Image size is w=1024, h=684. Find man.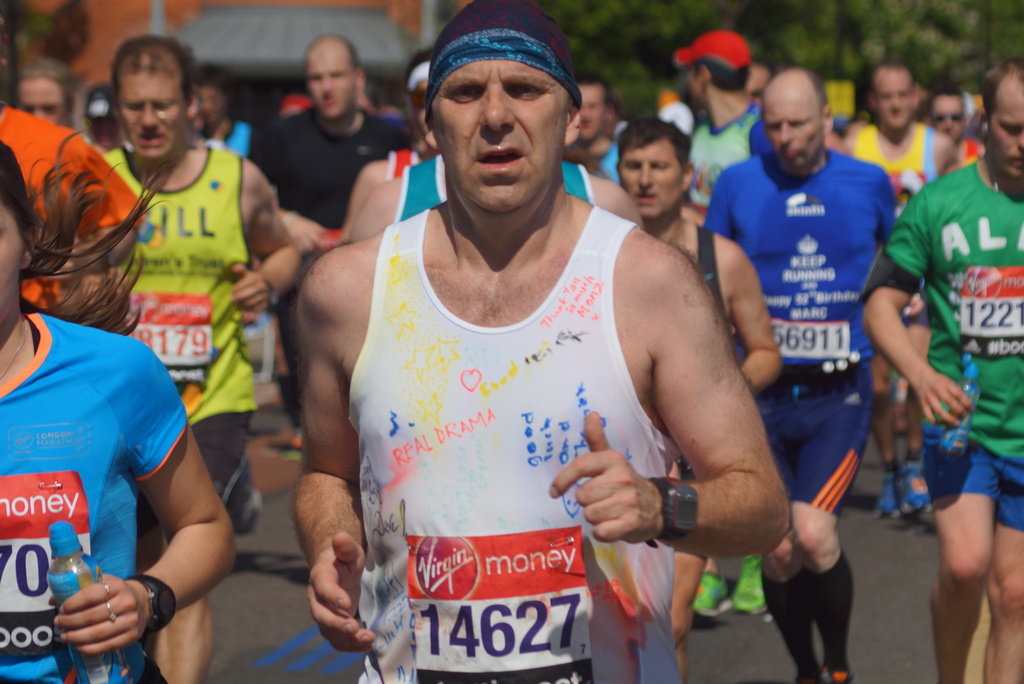
bbox=(698, 67, 899, 683).
